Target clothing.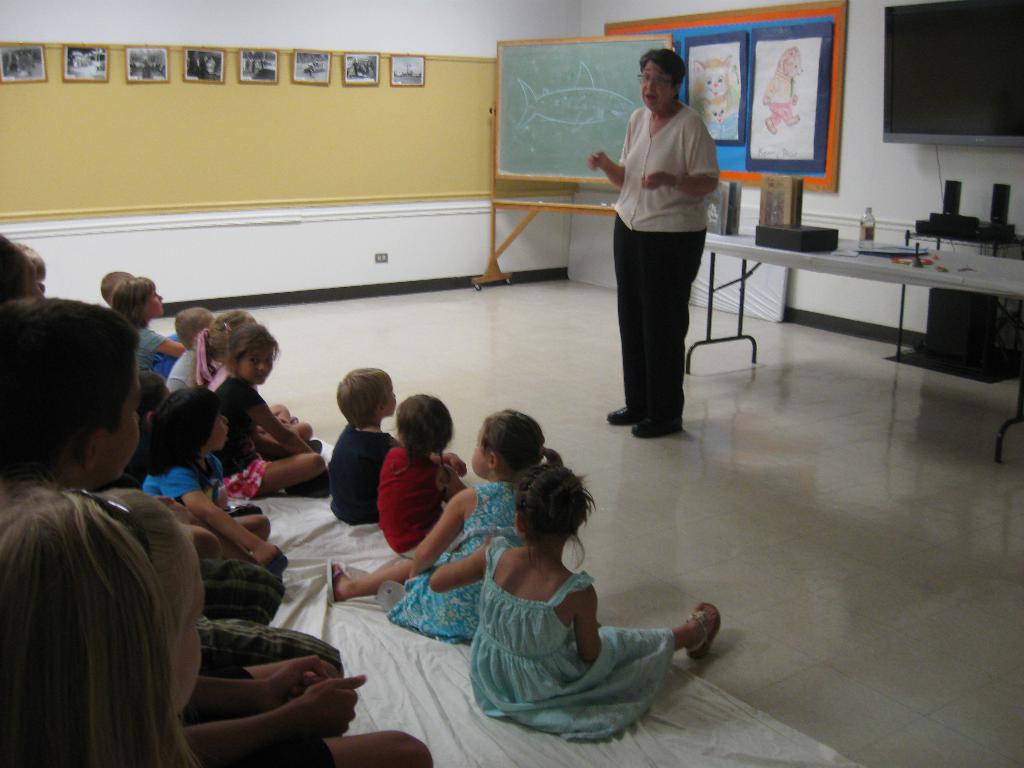
Target region: bbox(768, 70, 799, 124).
